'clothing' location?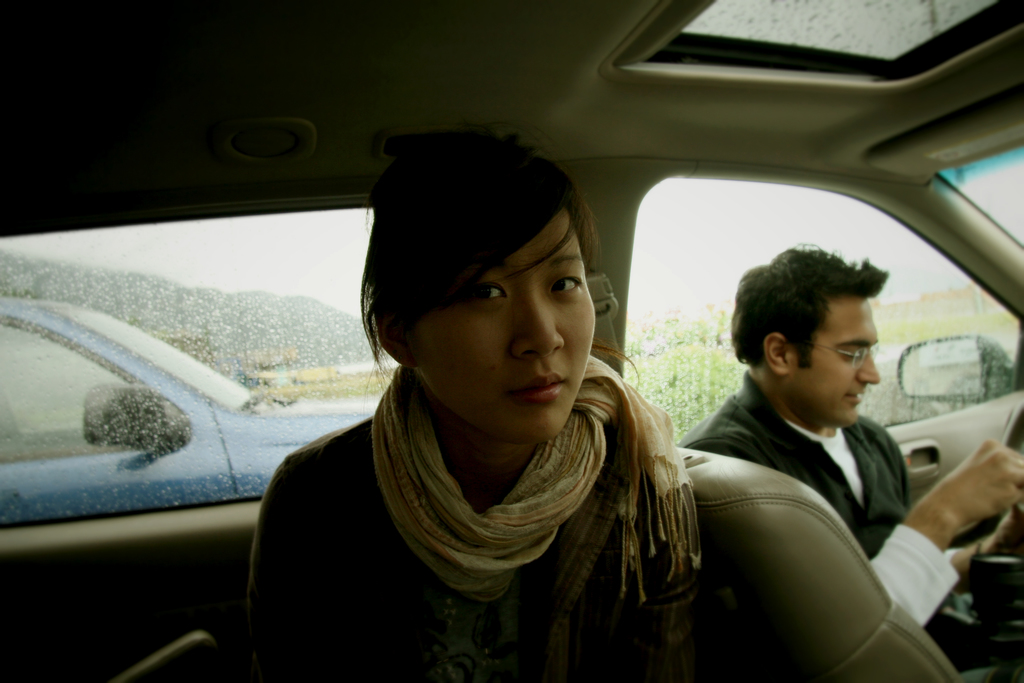
region(234, 350, 711, 682)
